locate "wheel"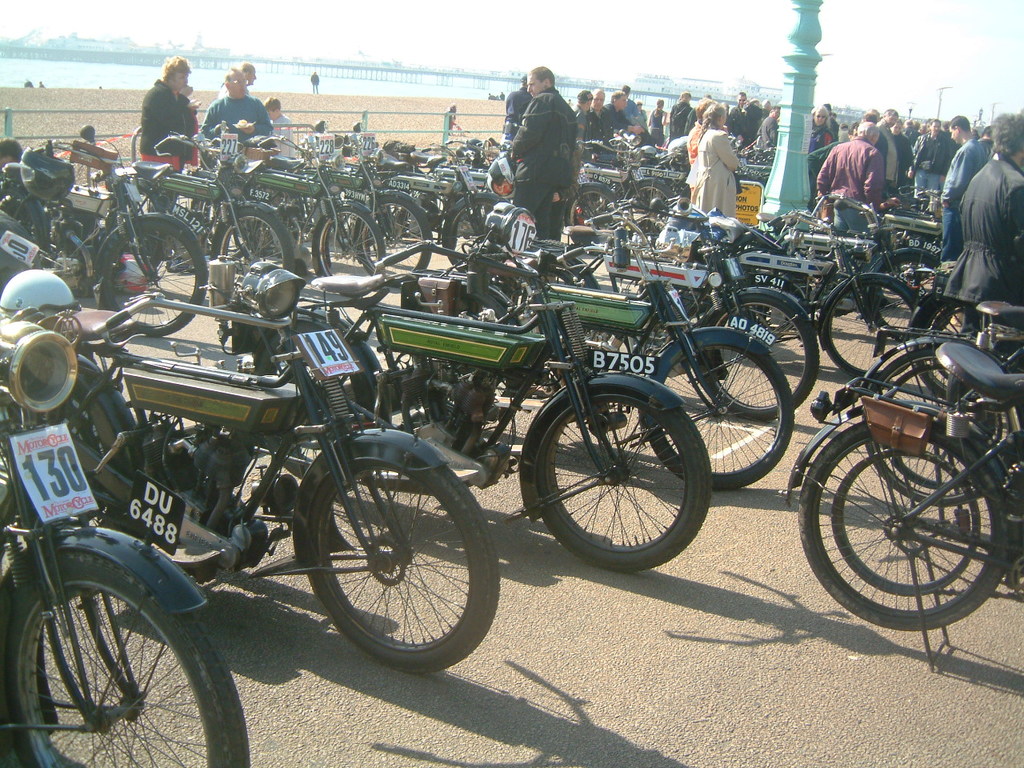
0, 534, 262, 767
